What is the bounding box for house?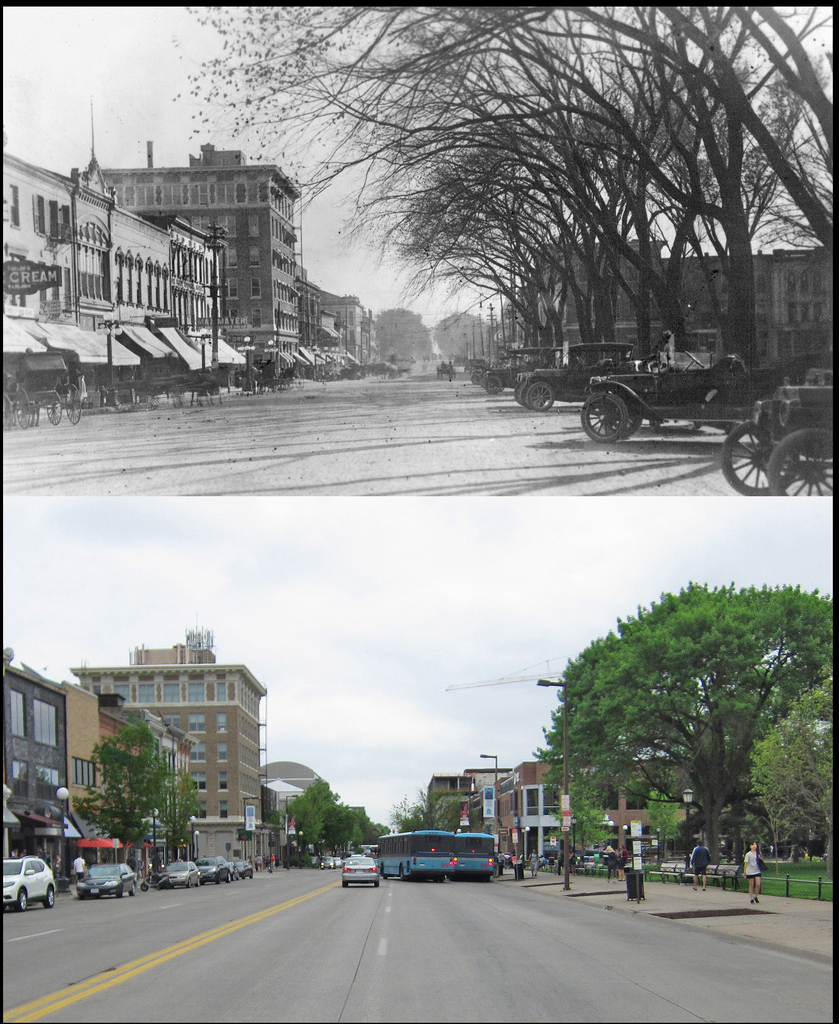
[x1=483, y1=746, x2=719, y2=872].
